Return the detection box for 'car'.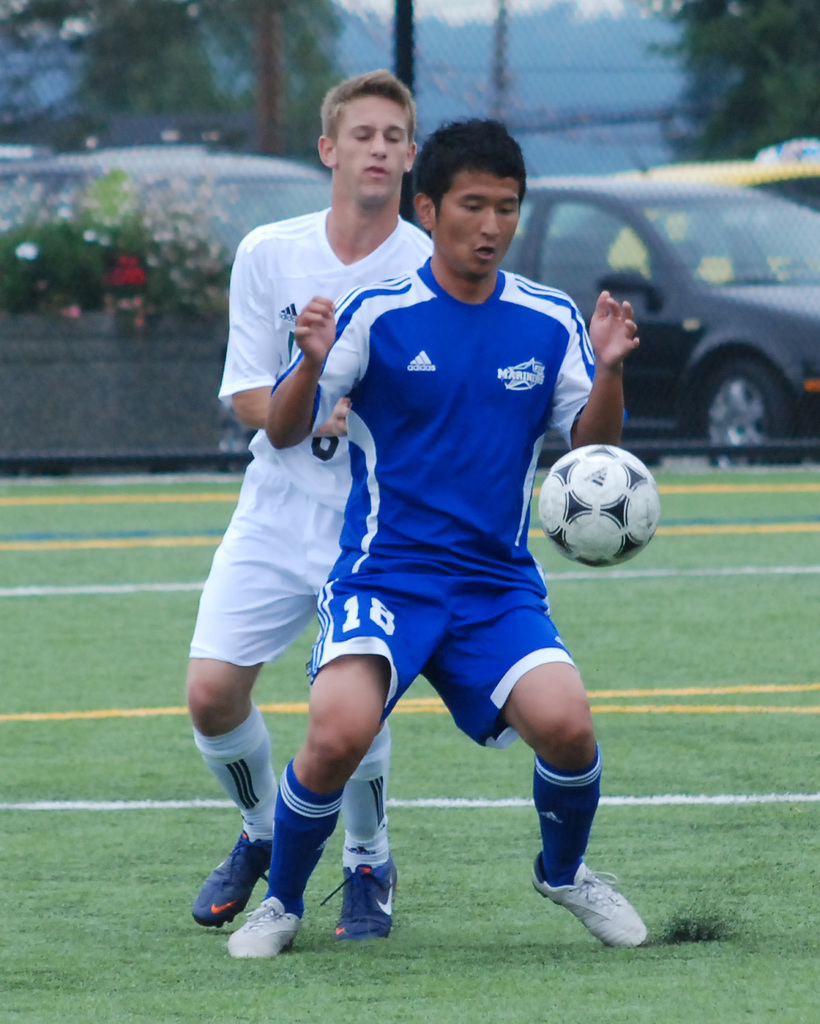
BBox(0, 125, 344, 286).
